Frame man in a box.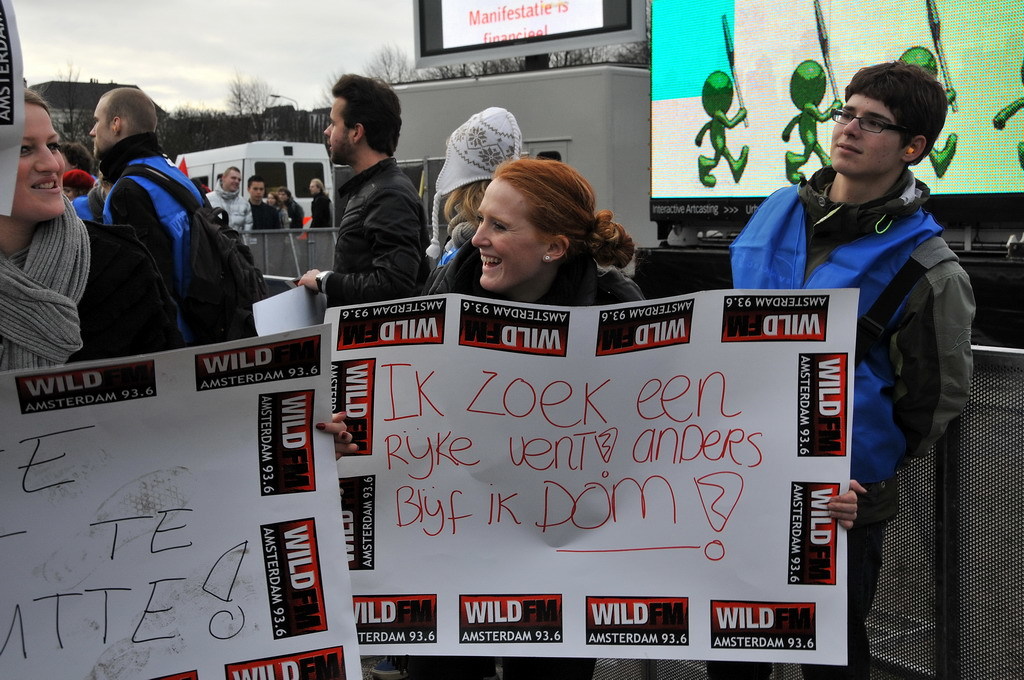
detection(707, 60, 976, 679).
